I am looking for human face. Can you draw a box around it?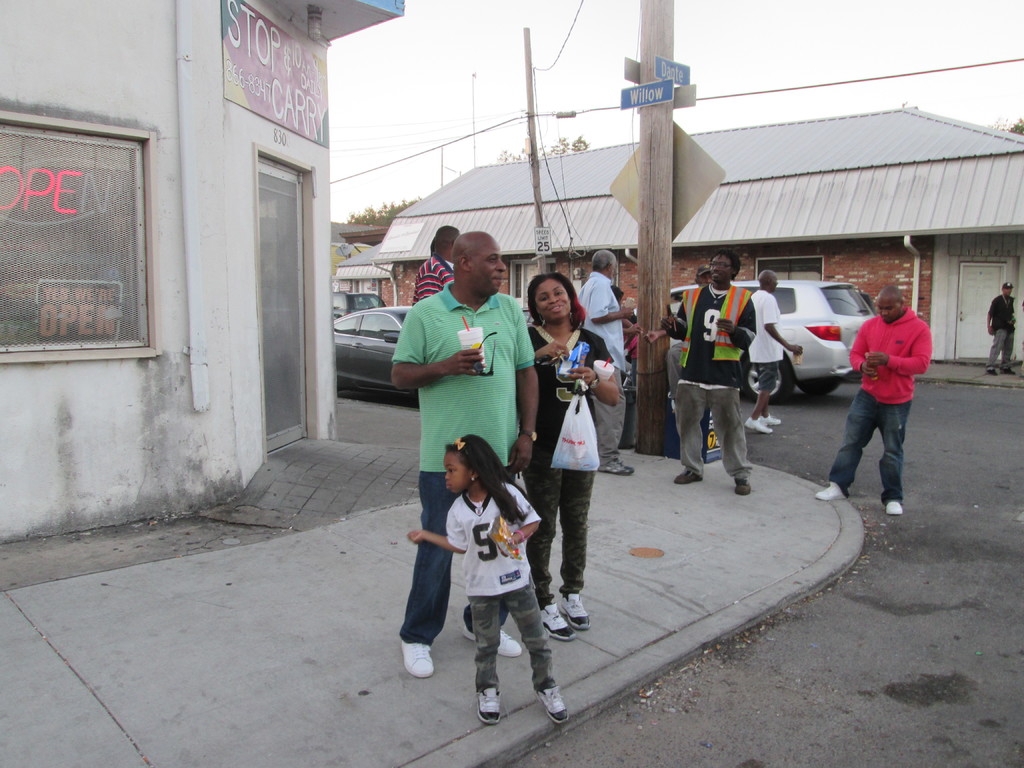
Sure, the bounding box is bbox=[873, 294, 901, 330].
